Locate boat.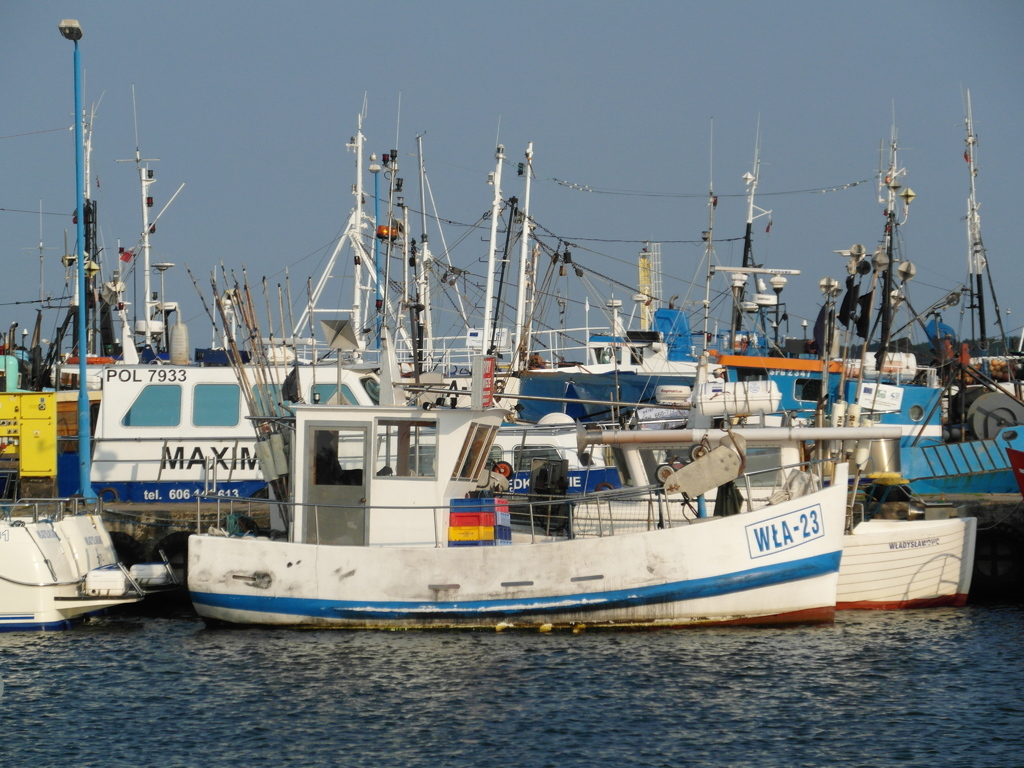
Bounding box: 0:493:166:628.
